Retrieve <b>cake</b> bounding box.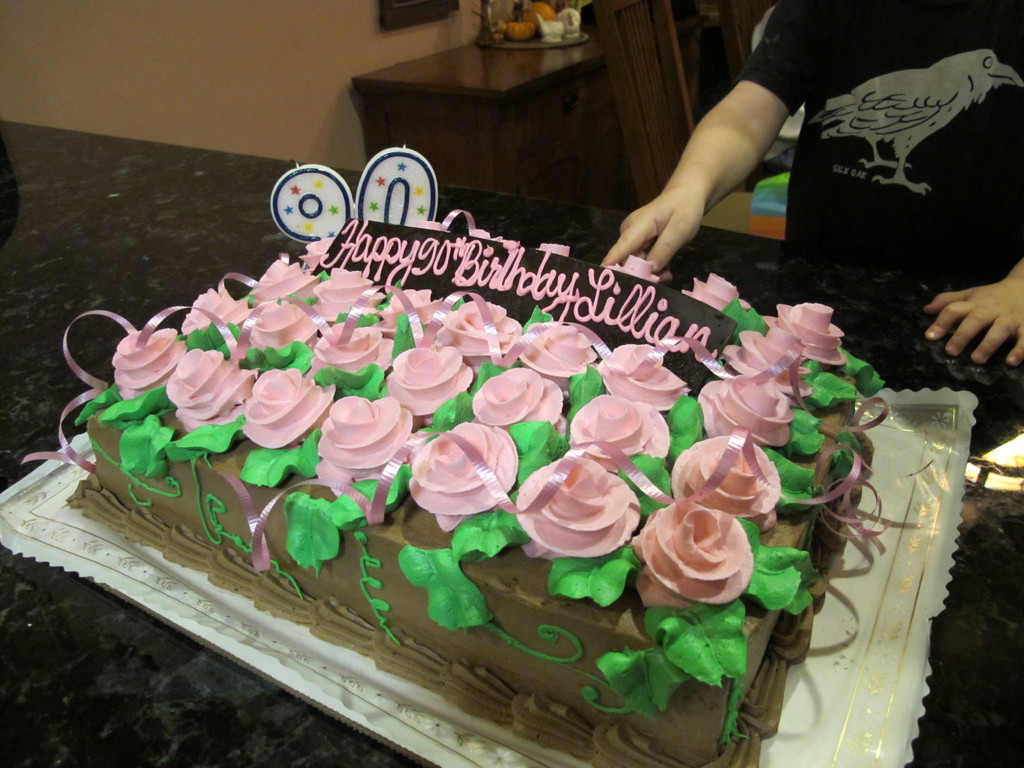
Bounding box: box(61, 212, 890, 767).
